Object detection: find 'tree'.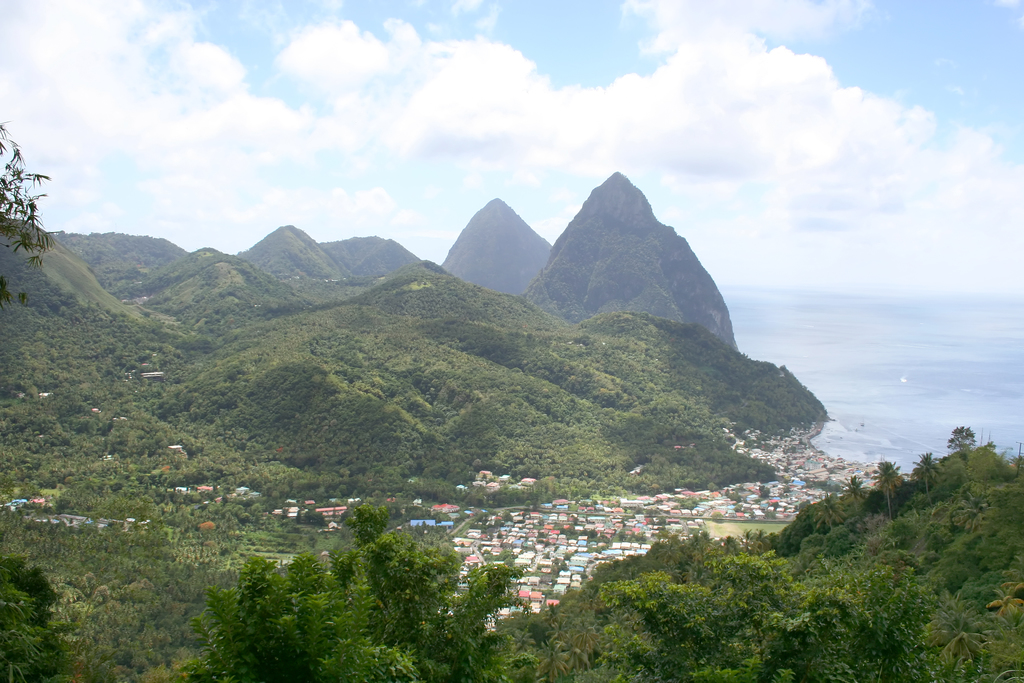
detection(911, 445, 944, 507).
